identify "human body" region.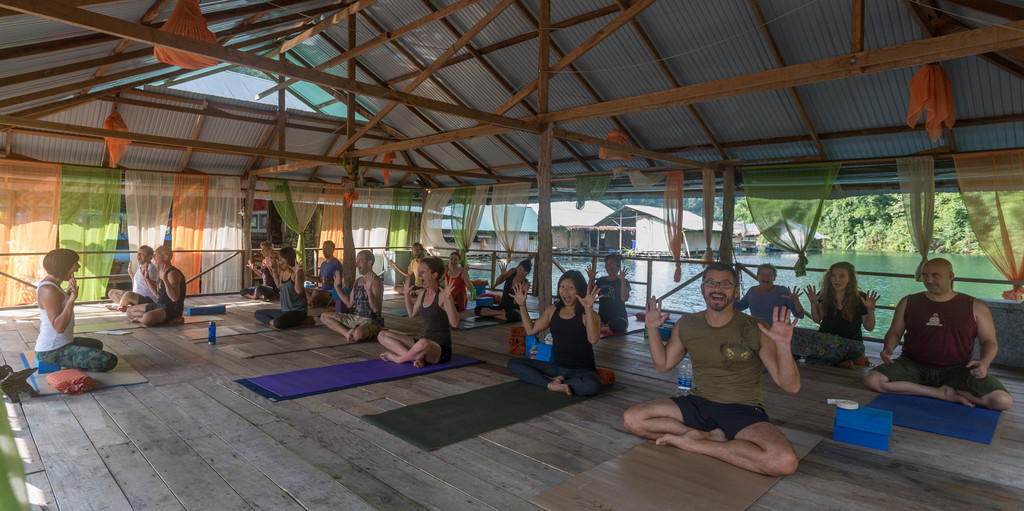
Region: bbox=[318, 248, 387, 343].
